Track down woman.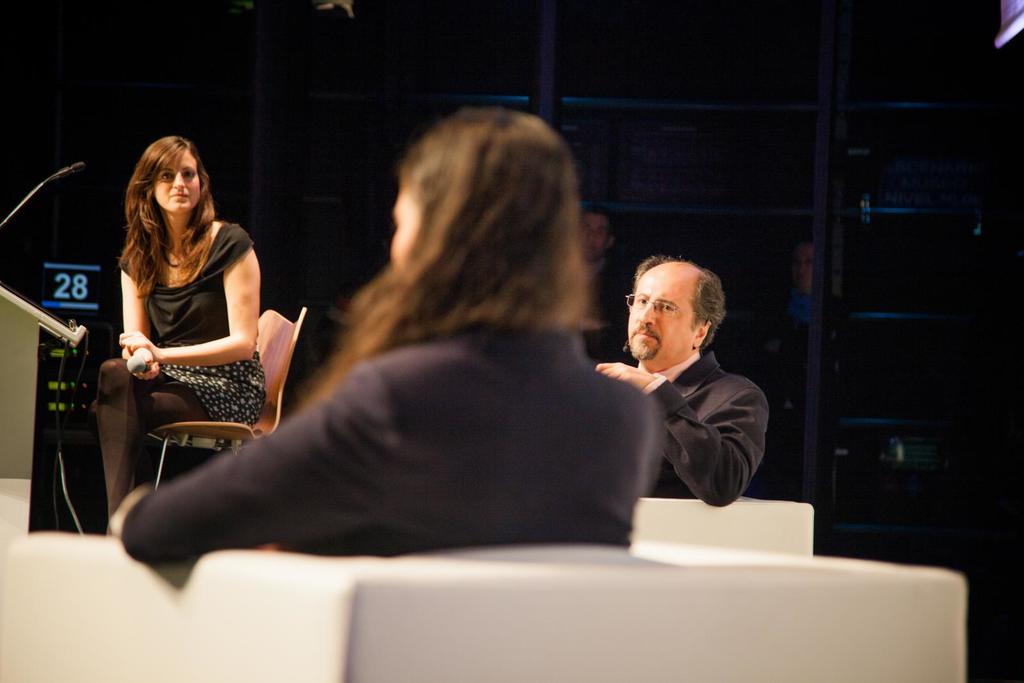
Tracked to 121/111/653/565.
